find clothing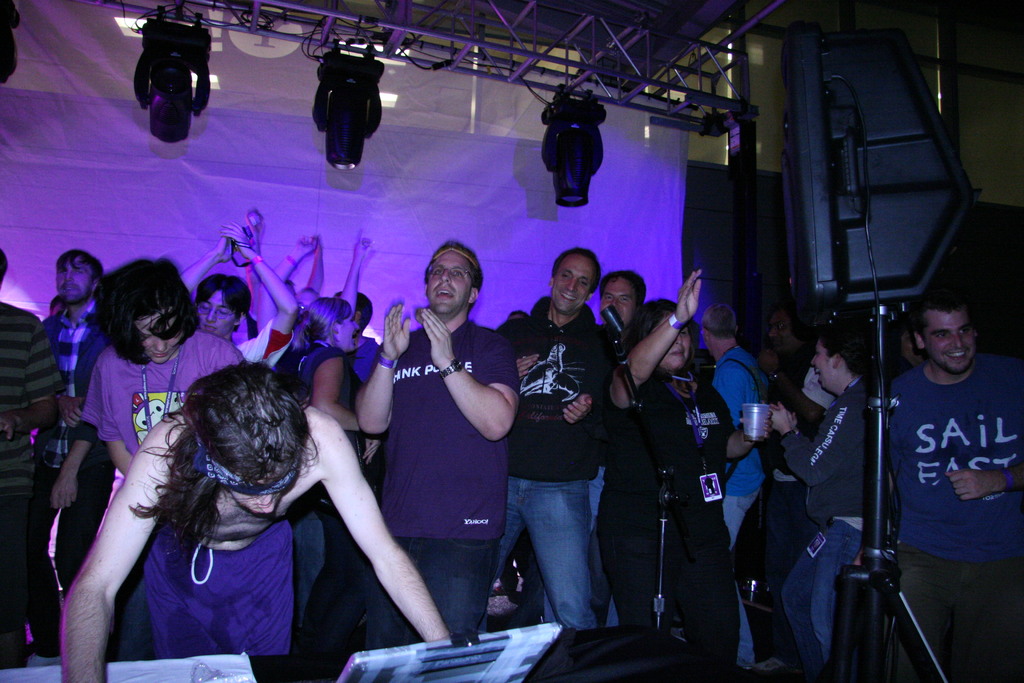
(604, 375, 753, 664)
